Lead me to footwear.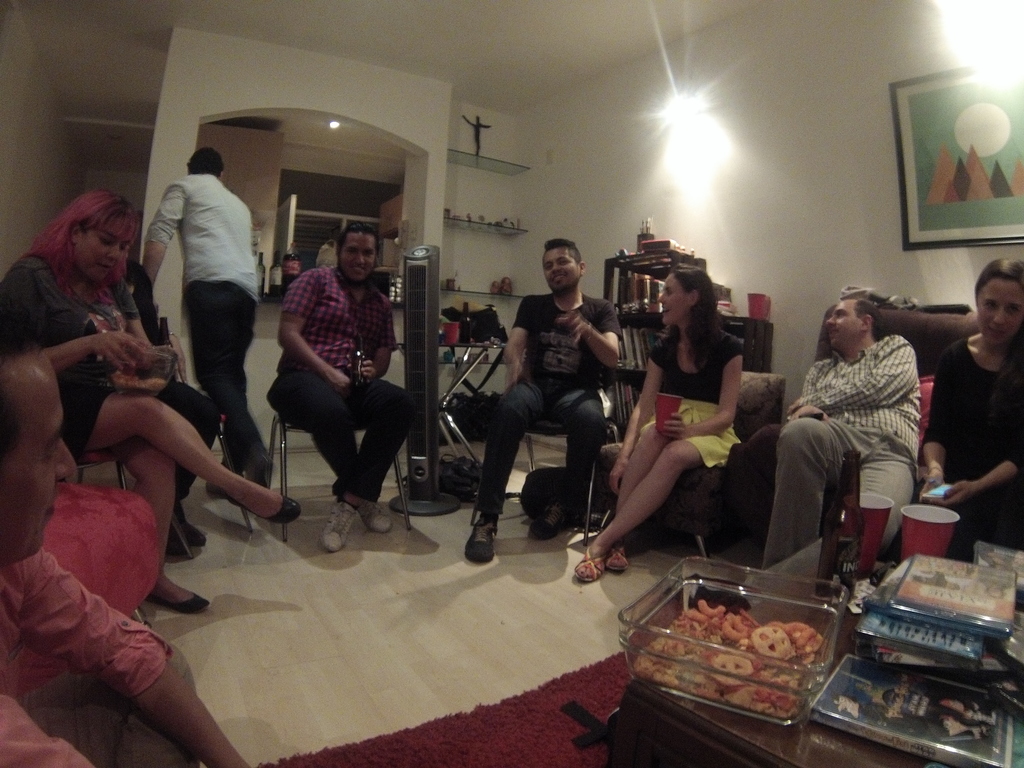
Lead to region(460, 516, 501, 565).
